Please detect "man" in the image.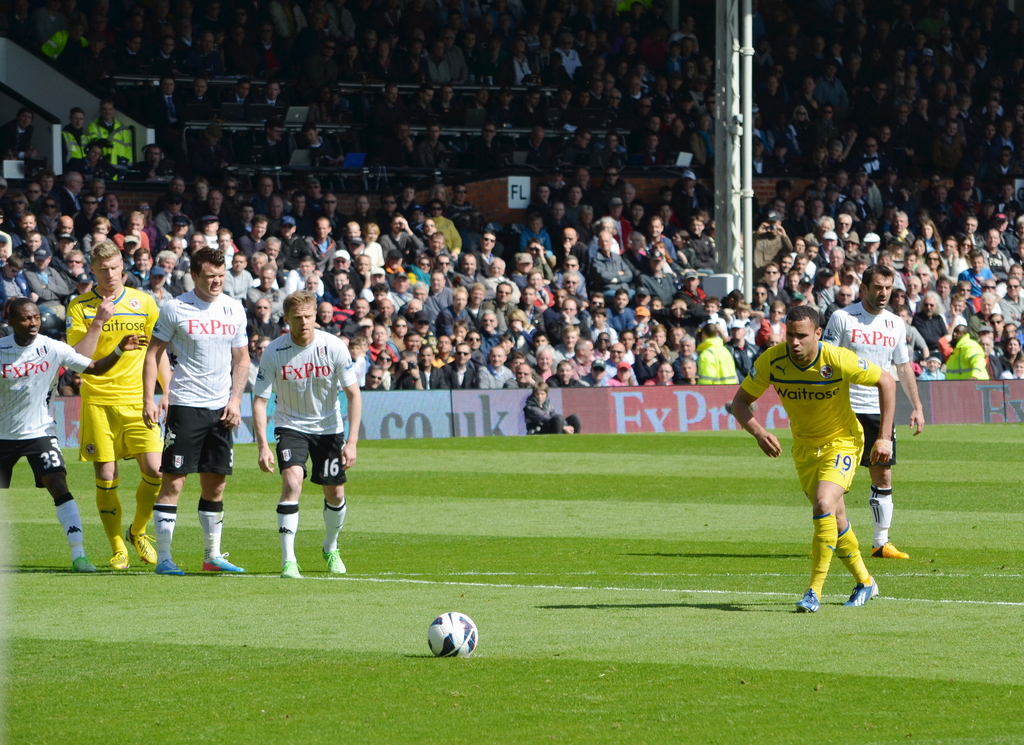
region(865, 74, 892, 120).
